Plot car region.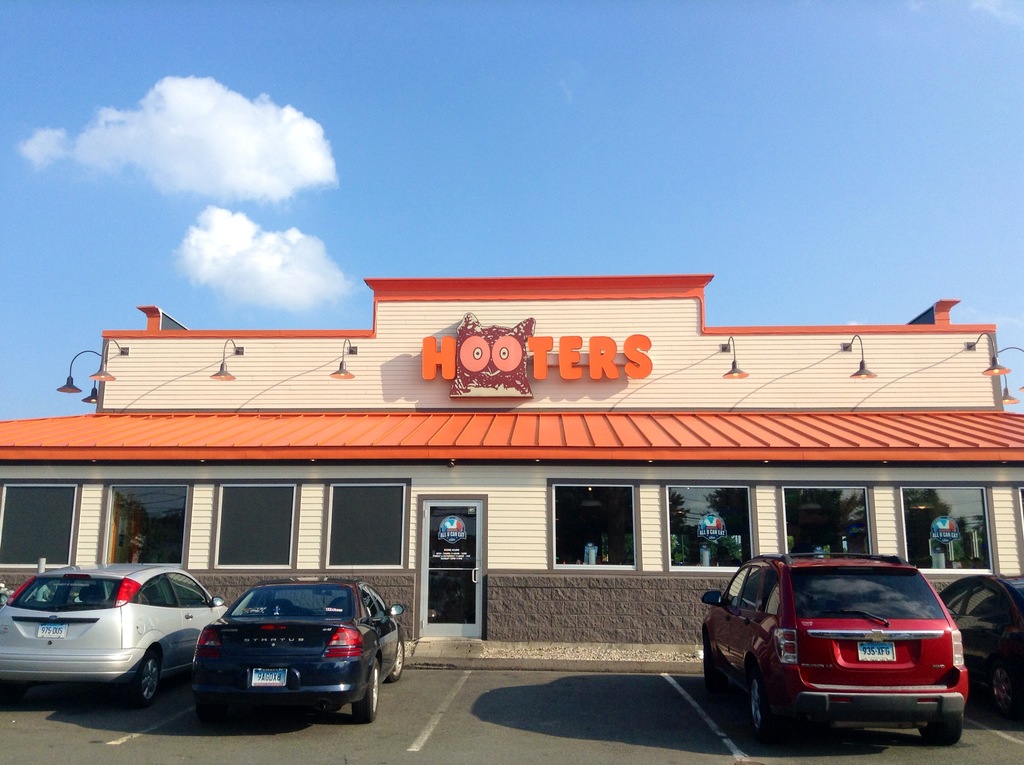
Plotted at rect(700, 551, 969, 746).
